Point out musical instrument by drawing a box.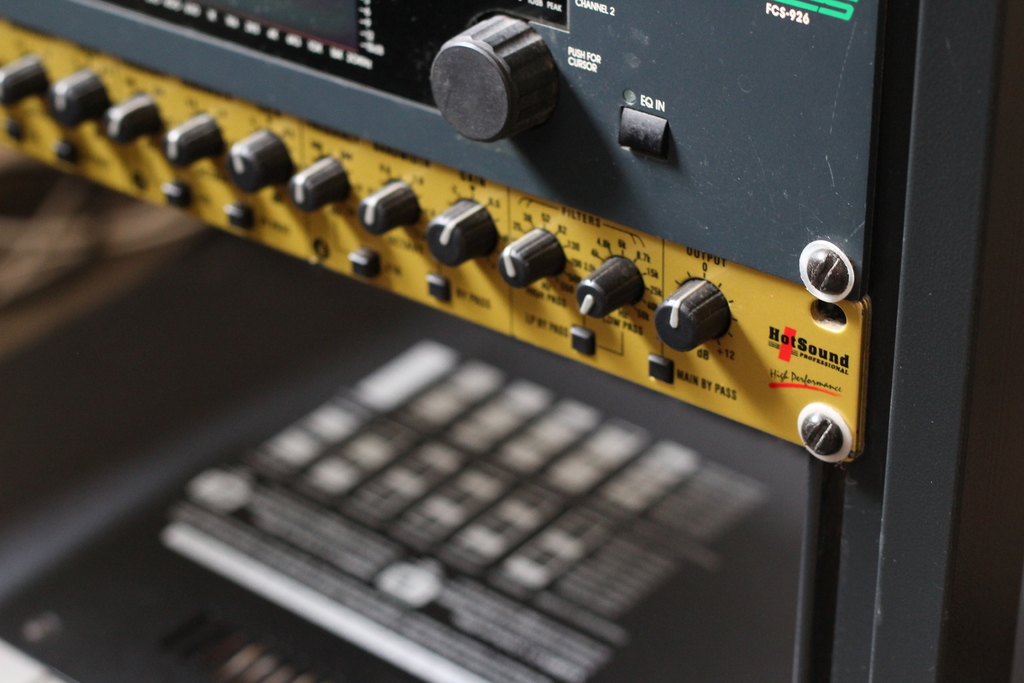
0, 0, 1007, 682.
